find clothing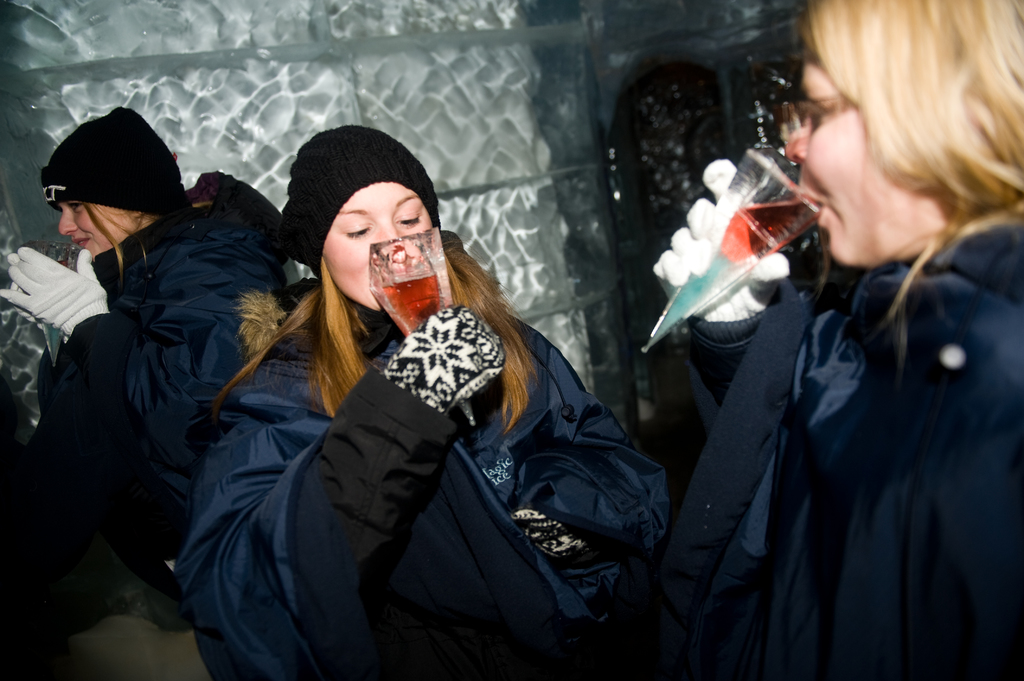
bbox(13, 171, 287, 647)
